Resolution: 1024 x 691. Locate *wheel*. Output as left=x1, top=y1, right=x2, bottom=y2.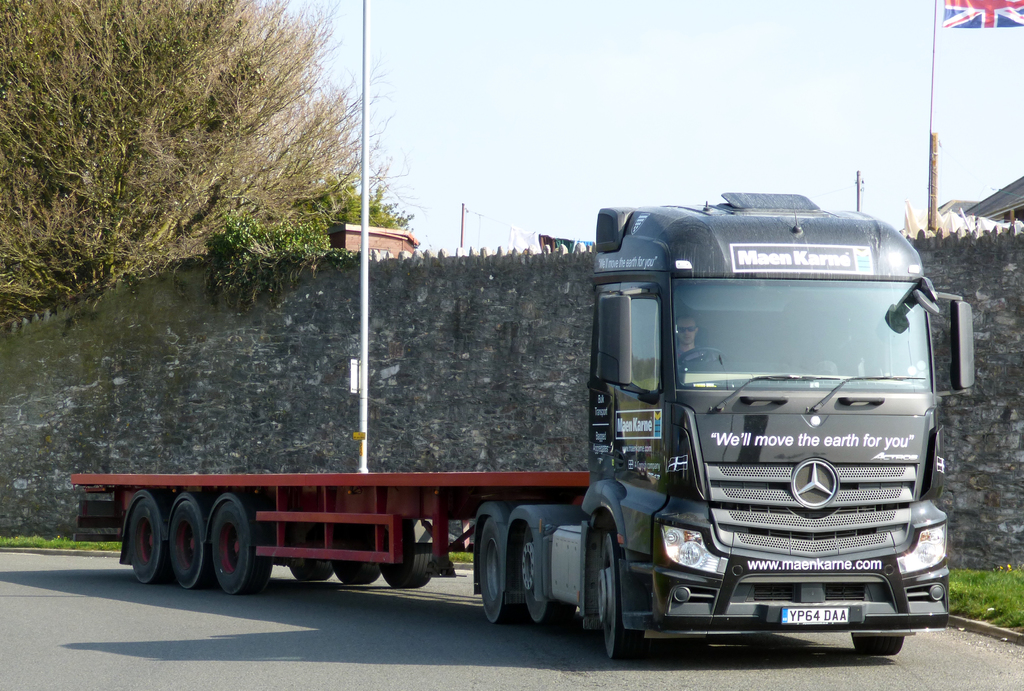
left=851, top=636, right=900, bottom=656.
